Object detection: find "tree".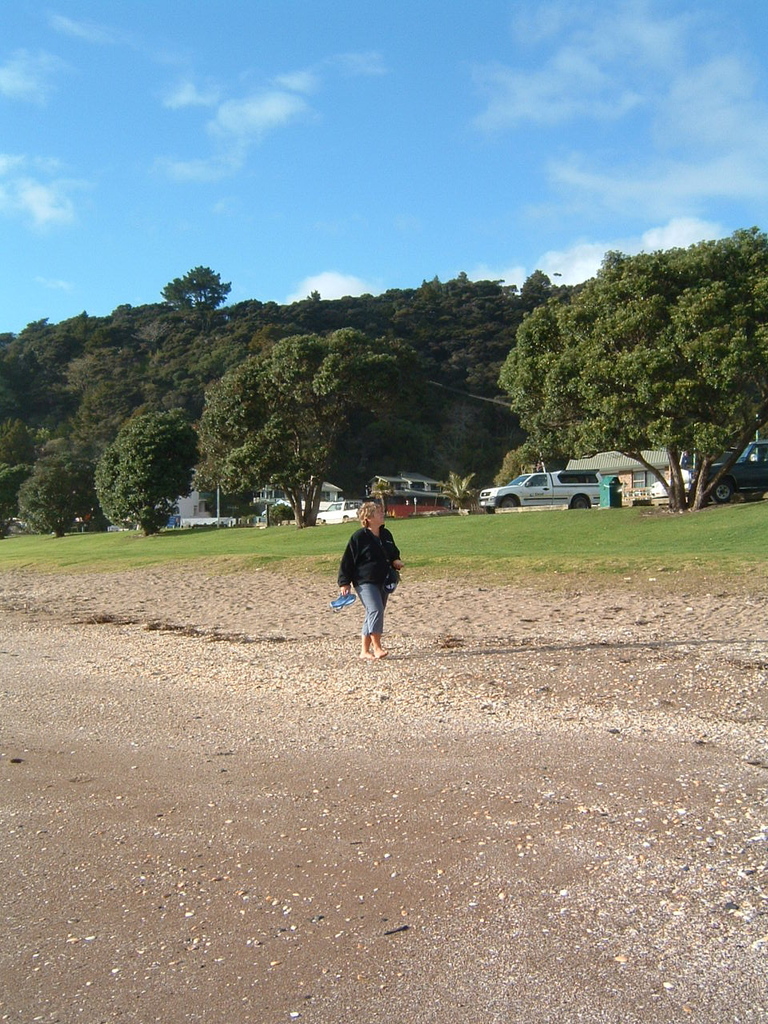
Rect(15, 312, 98, 398).
